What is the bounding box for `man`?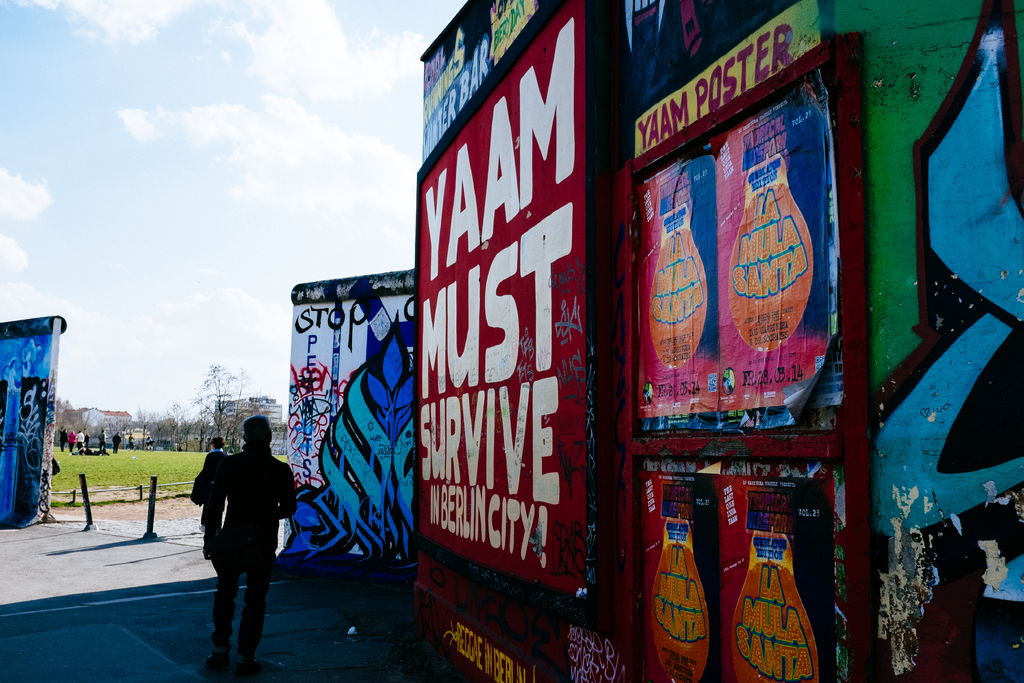
<region>200, 414, 298, 682</region>.
